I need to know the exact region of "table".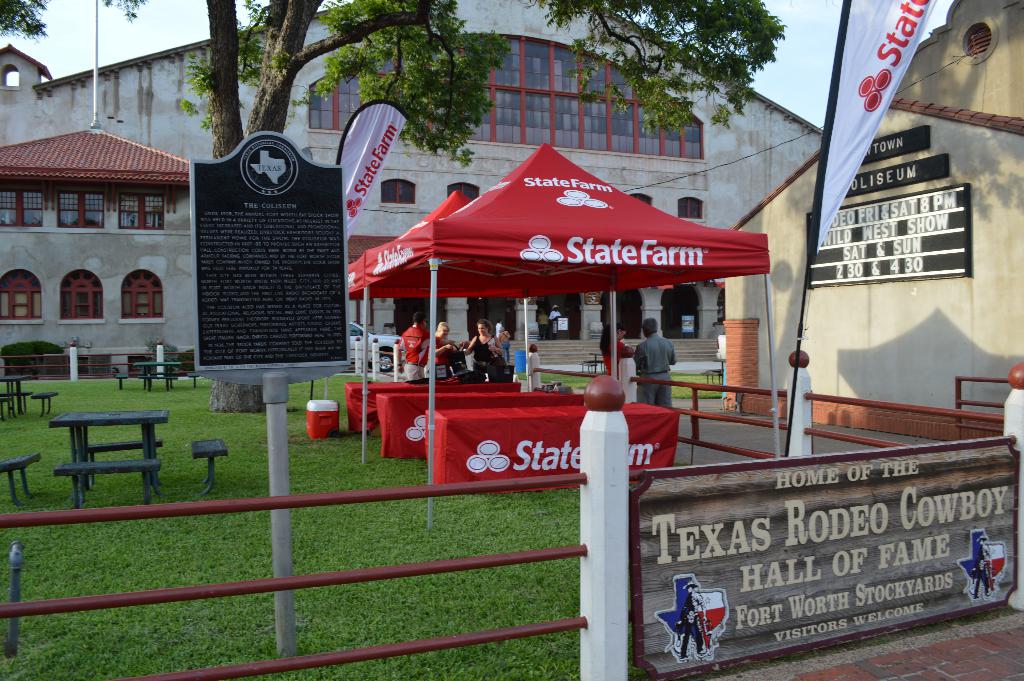
Region: x1=0, y1=376, x2=39, y2=414.
